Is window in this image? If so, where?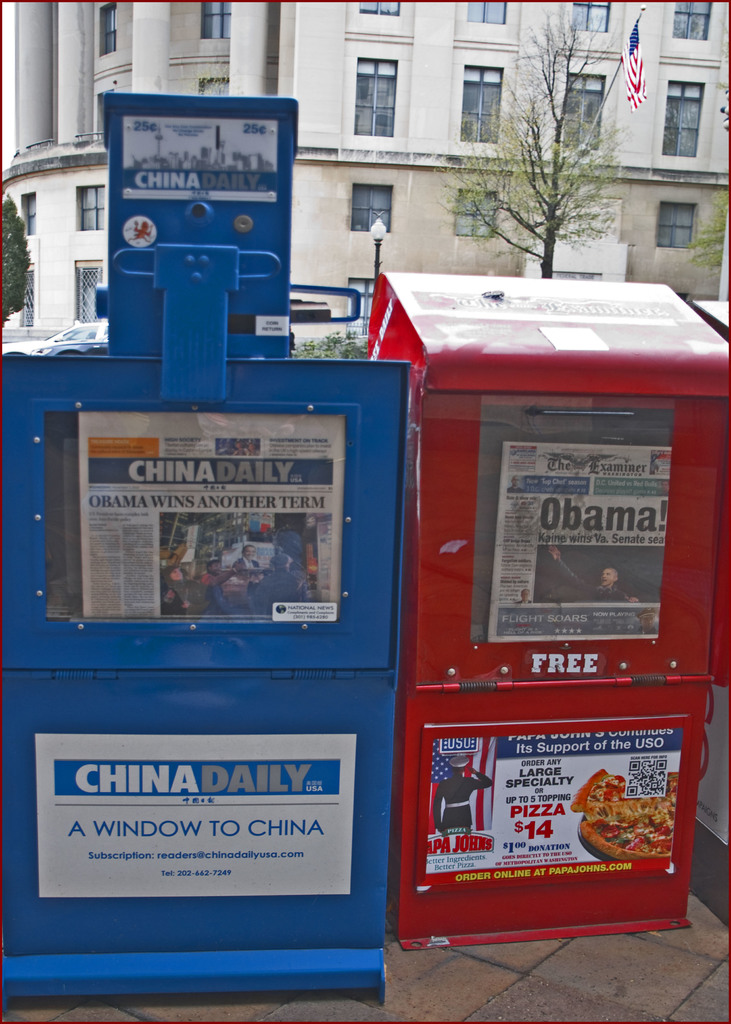
Yes, at bbox=(670, 3, 711, 41).
